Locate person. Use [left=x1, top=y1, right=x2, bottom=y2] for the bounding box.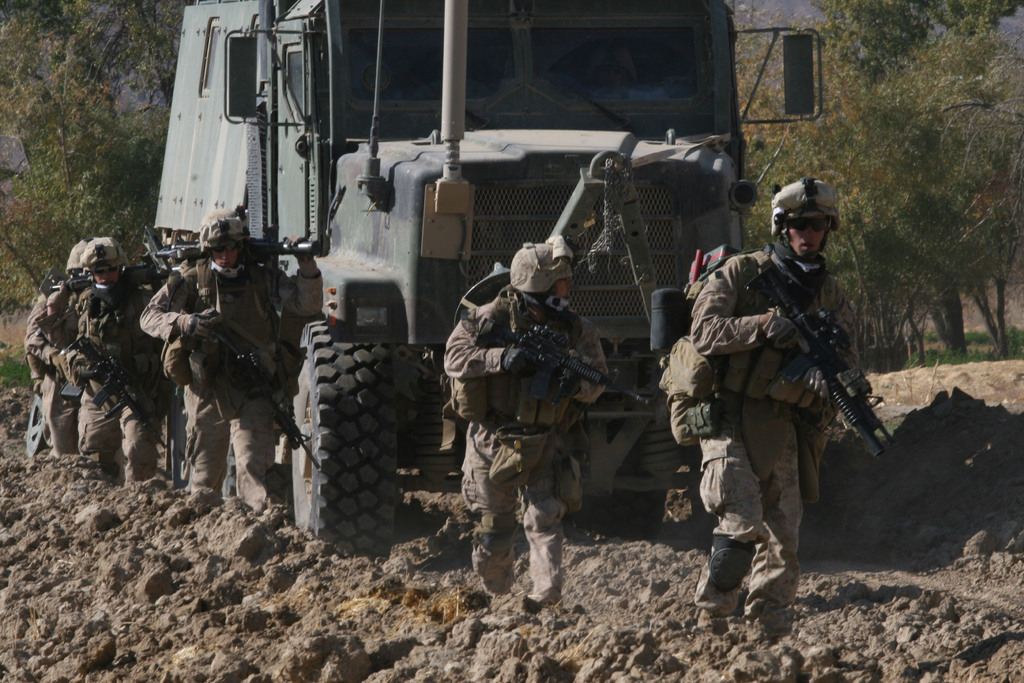
[left=139, top=206, right=325, bottom=511].
